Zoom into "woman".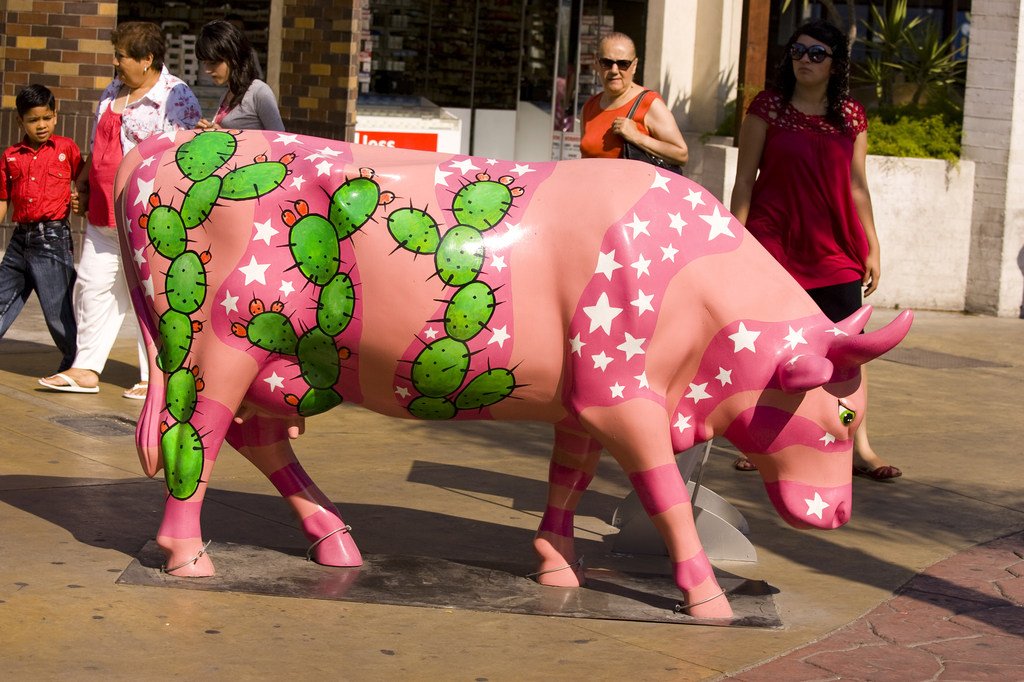
Zoom target: 33/17/203/400.
